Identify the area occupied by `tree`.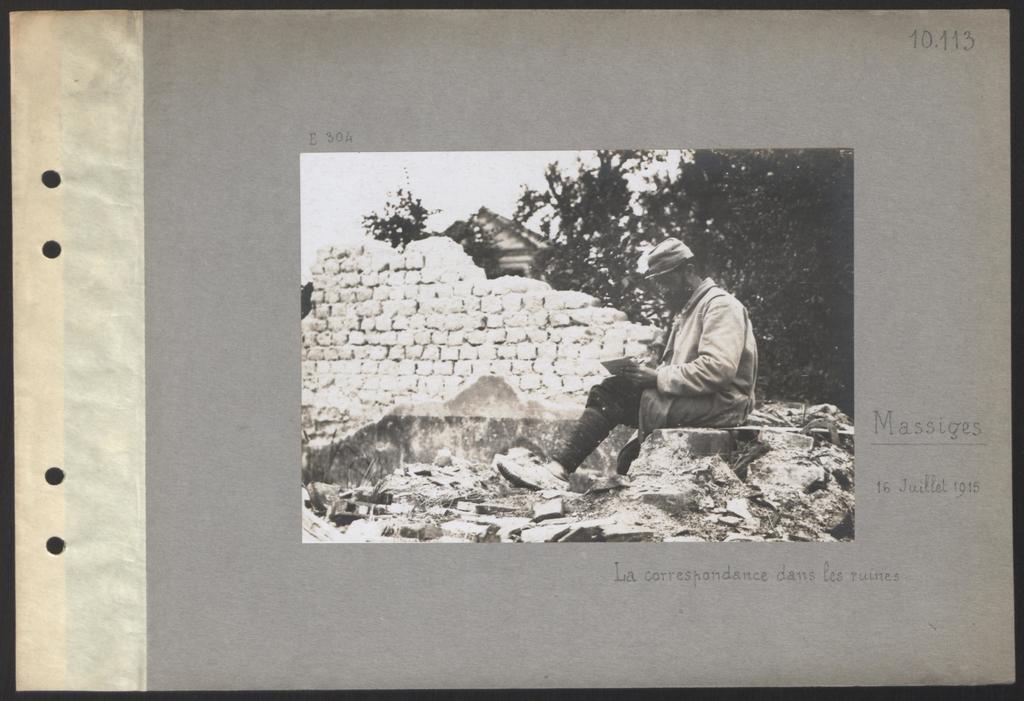
Area: detection(516, 160, 669, 331).
